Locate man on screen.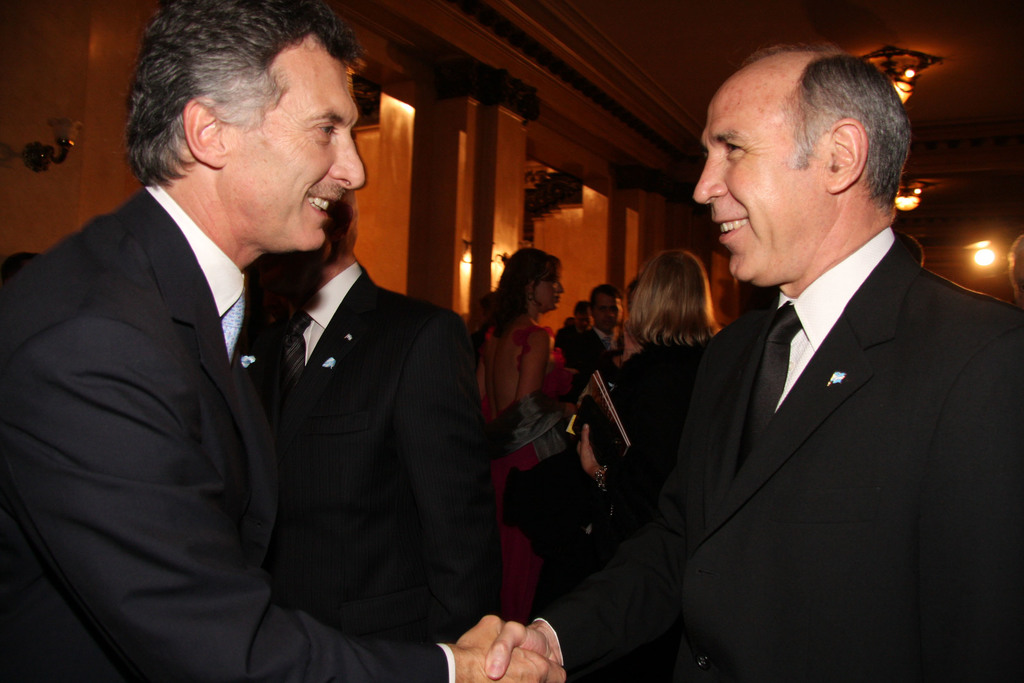
On screen at l=482, t=42, r=1023, b=682.
